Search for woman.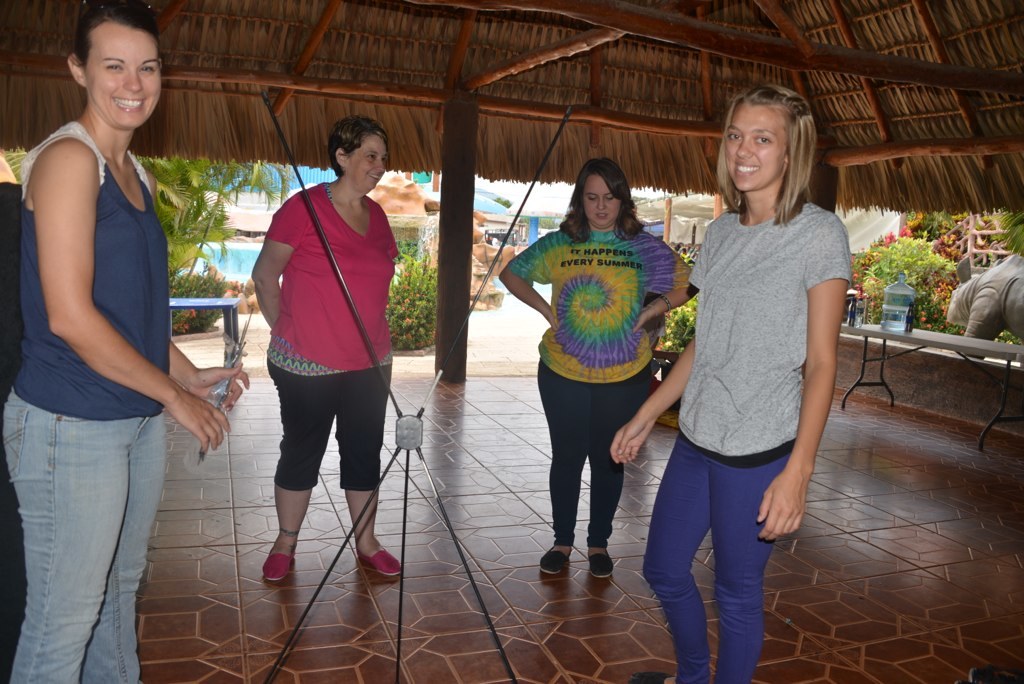
Found at <bbox>607, 86, 856, 683</bbox>.
